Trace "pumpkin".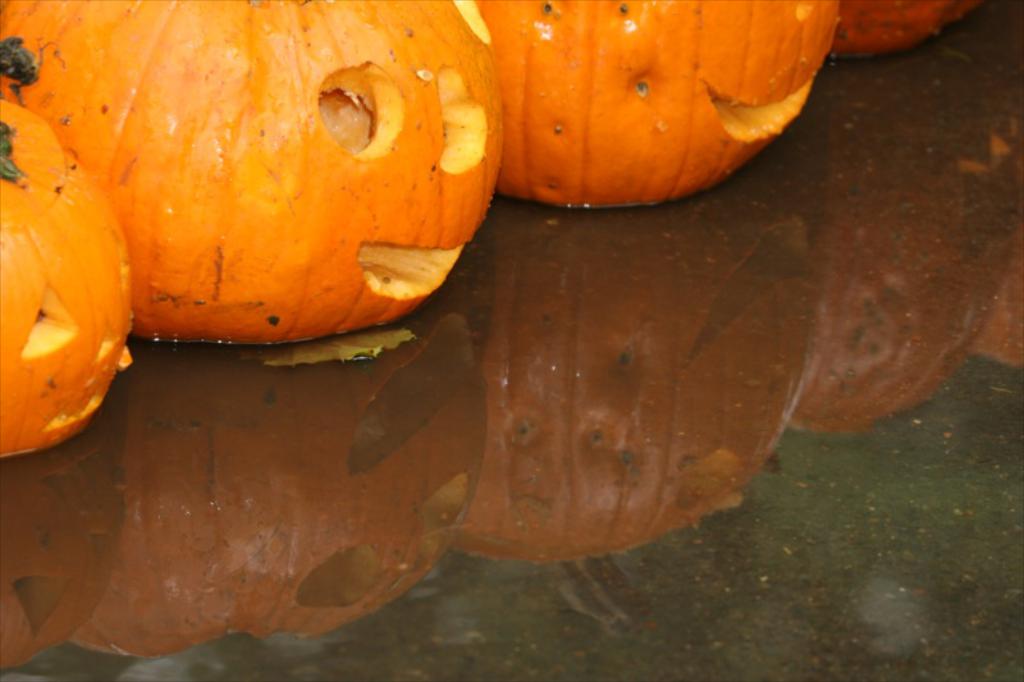
Traced to [456,0,844,205].
